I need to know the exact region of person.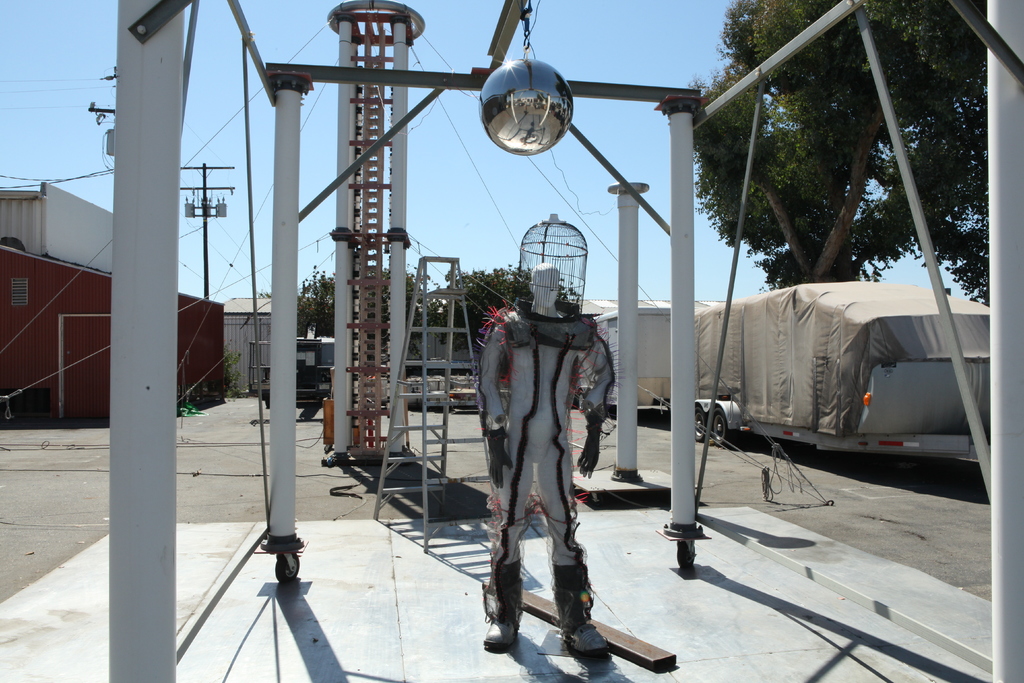
Region: [left=484, top=256, right=606, bottom=602].
